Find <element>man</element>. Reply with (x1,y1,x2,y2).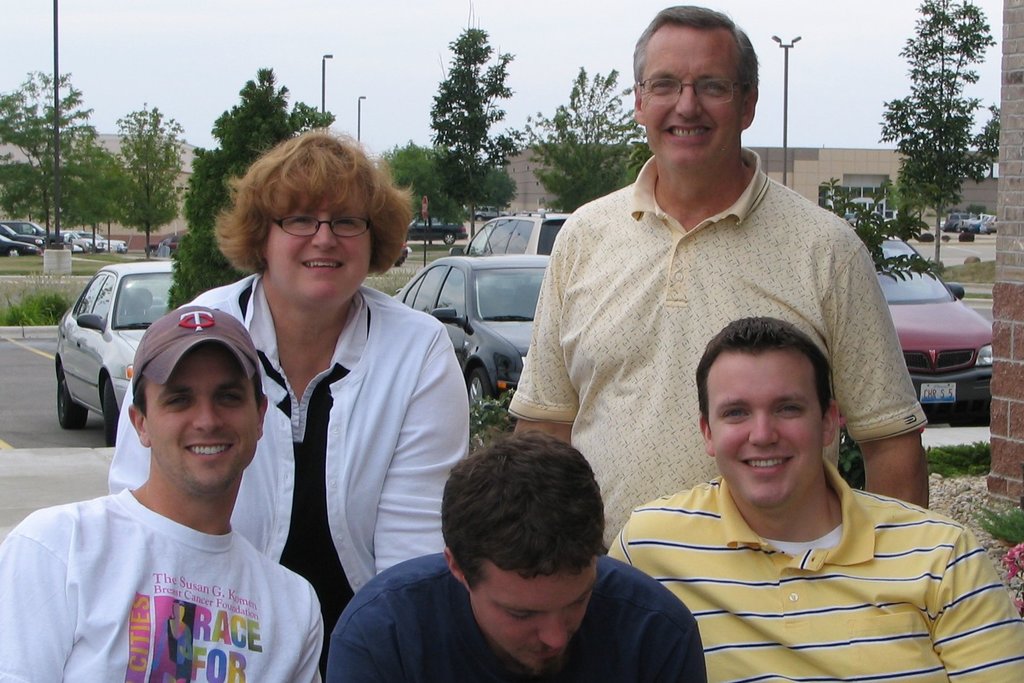
(605,310,1023,682).
